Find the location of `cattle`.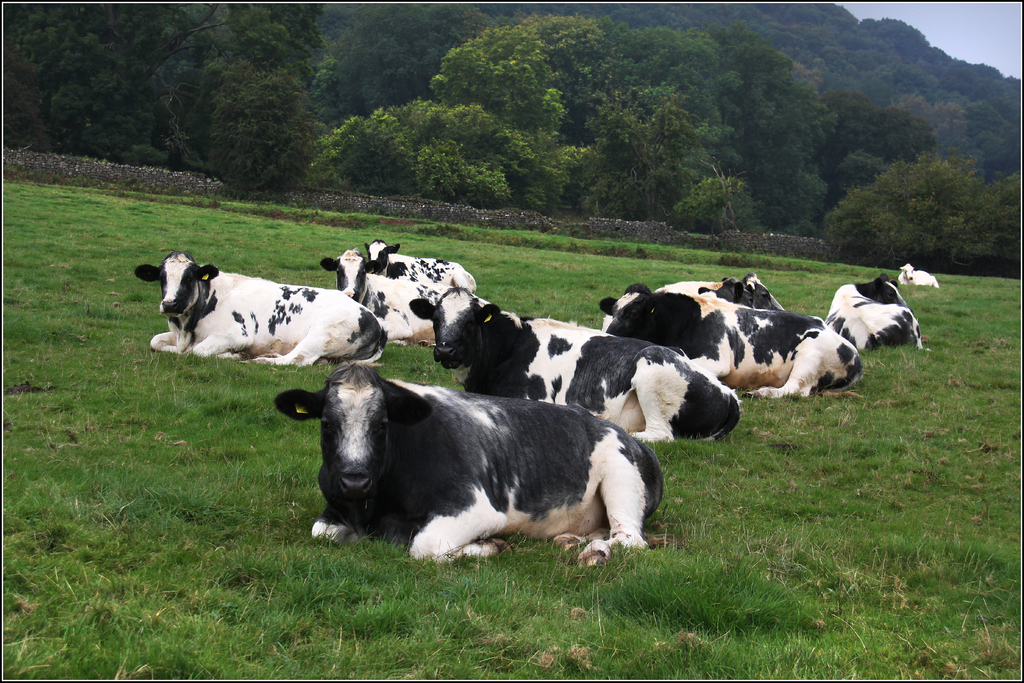
Location: <region>323, 252, 438, 352</region>.
